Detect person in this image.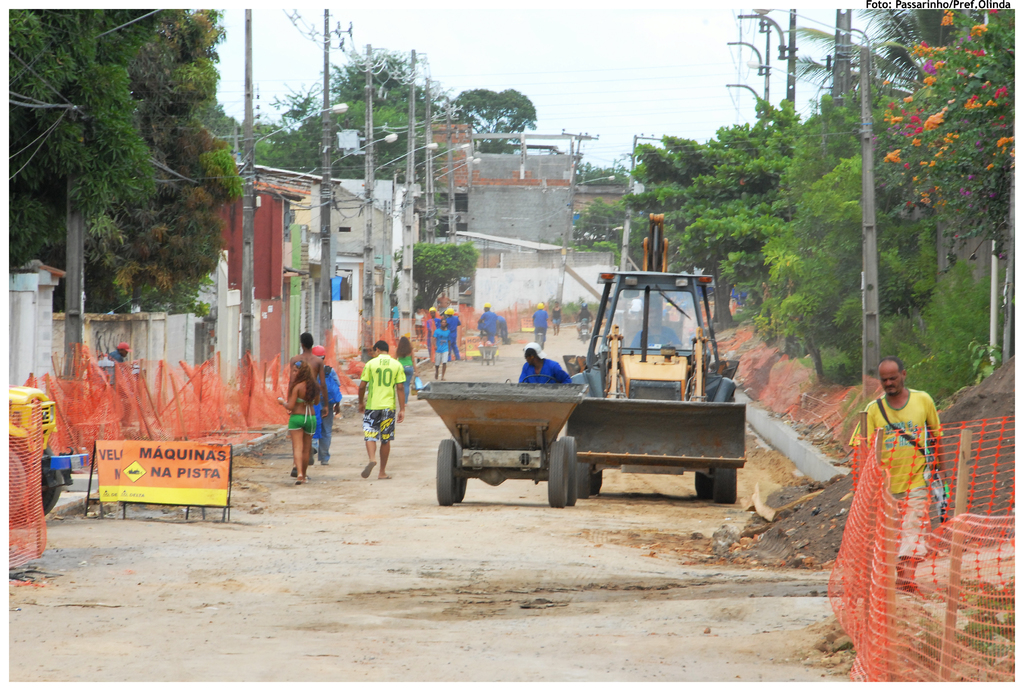
Detection: l=447, t=308, r=460, b=353.
